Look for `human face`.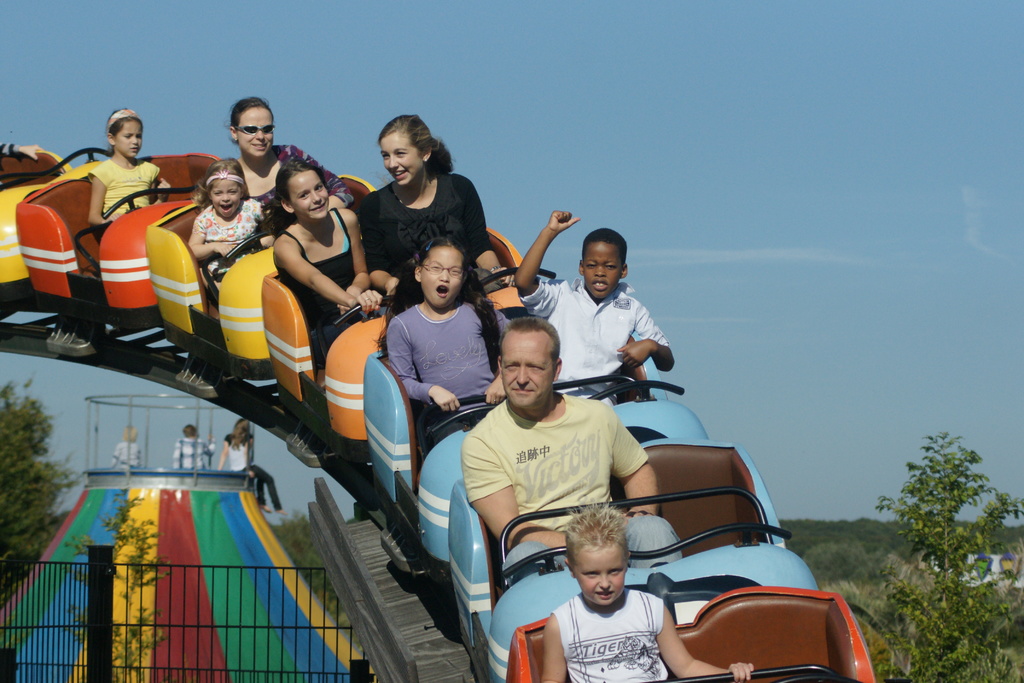
Found: locate(420, 248, 465, 306).
